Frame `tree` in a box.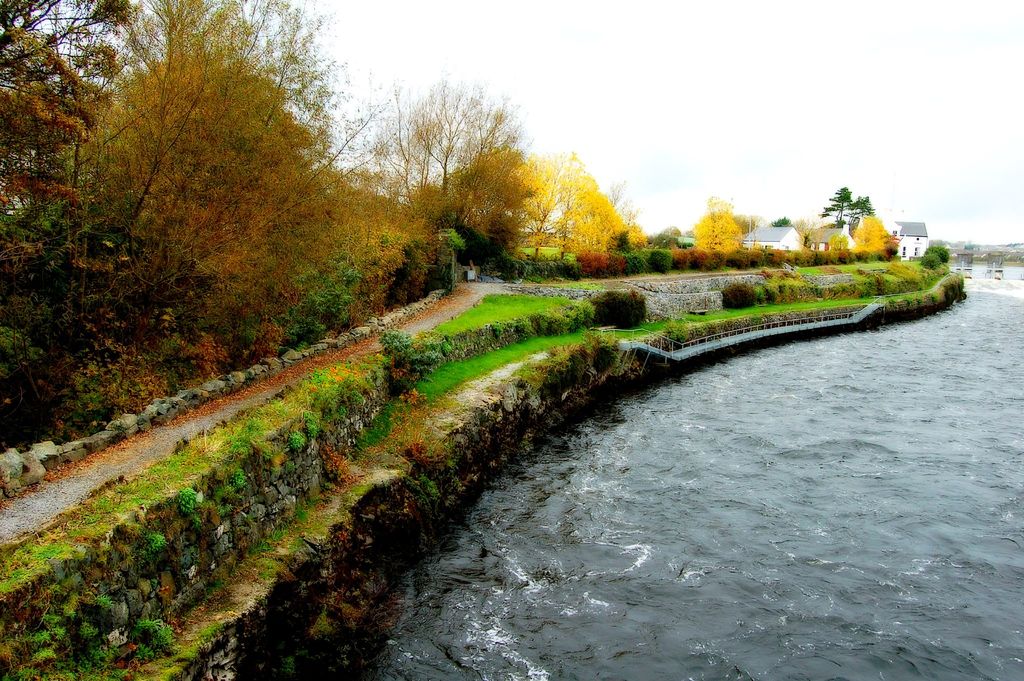
693:190:739:254.
